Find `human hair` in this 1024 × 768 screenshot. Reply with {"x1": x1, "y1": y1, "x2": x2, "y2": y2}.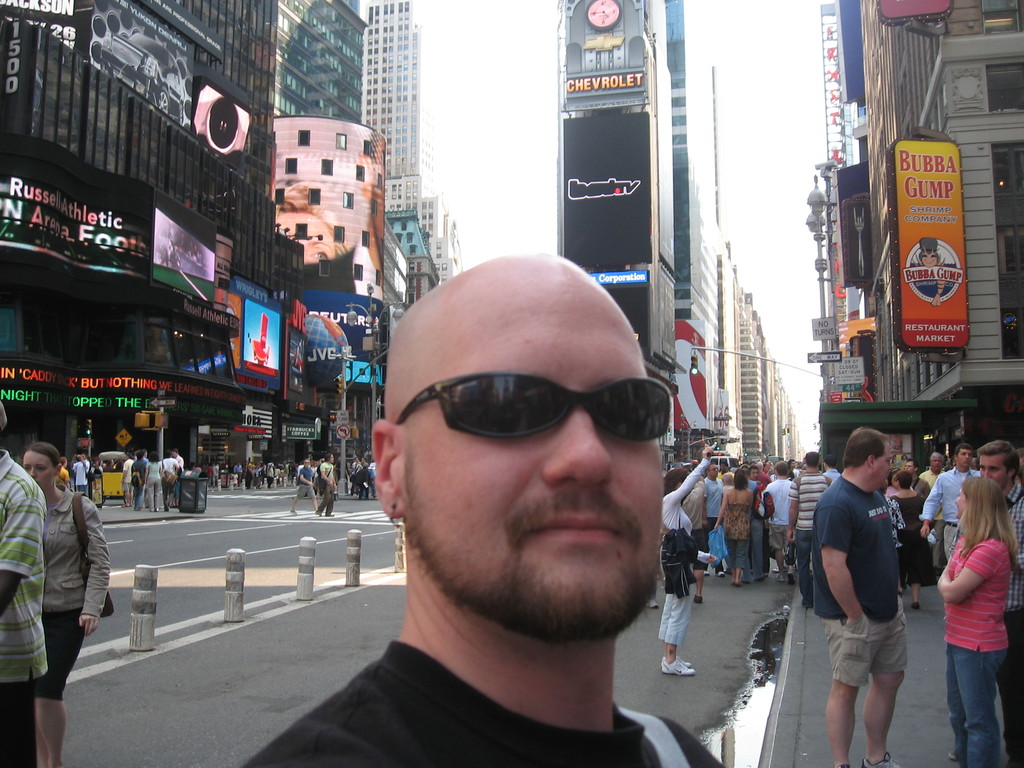
{"x1": 840, "y1": 424, "x2": 886, "y2": 468}.
